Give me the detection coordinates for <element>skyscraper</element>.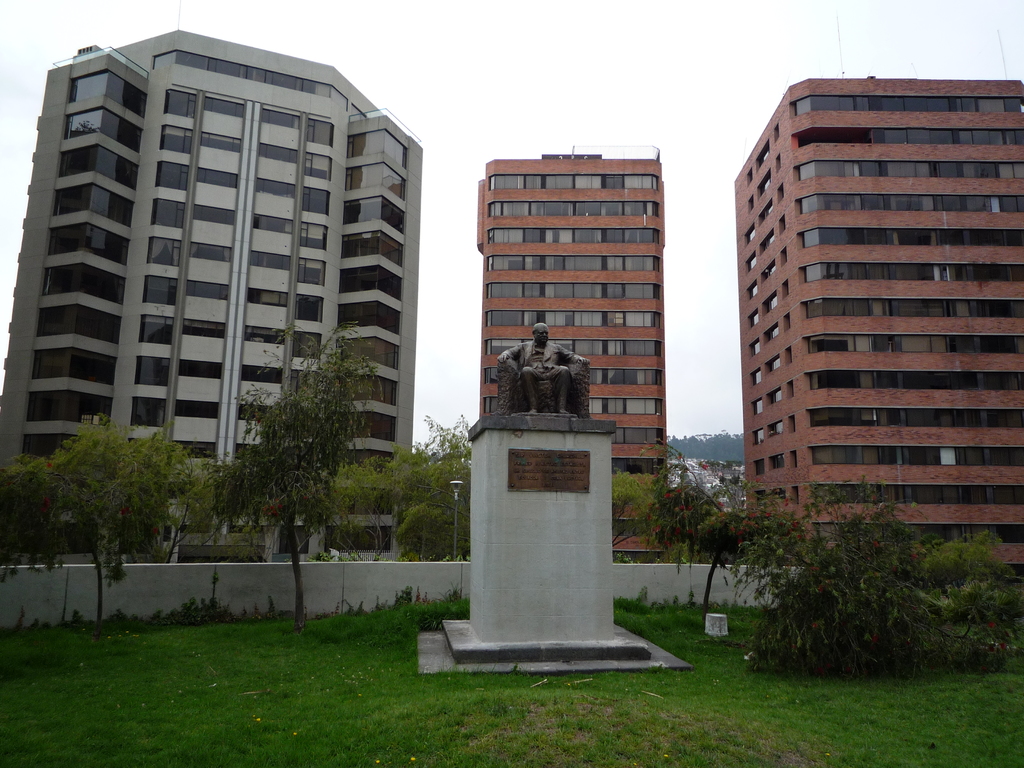
locate(731, 74, 1019, 551).
